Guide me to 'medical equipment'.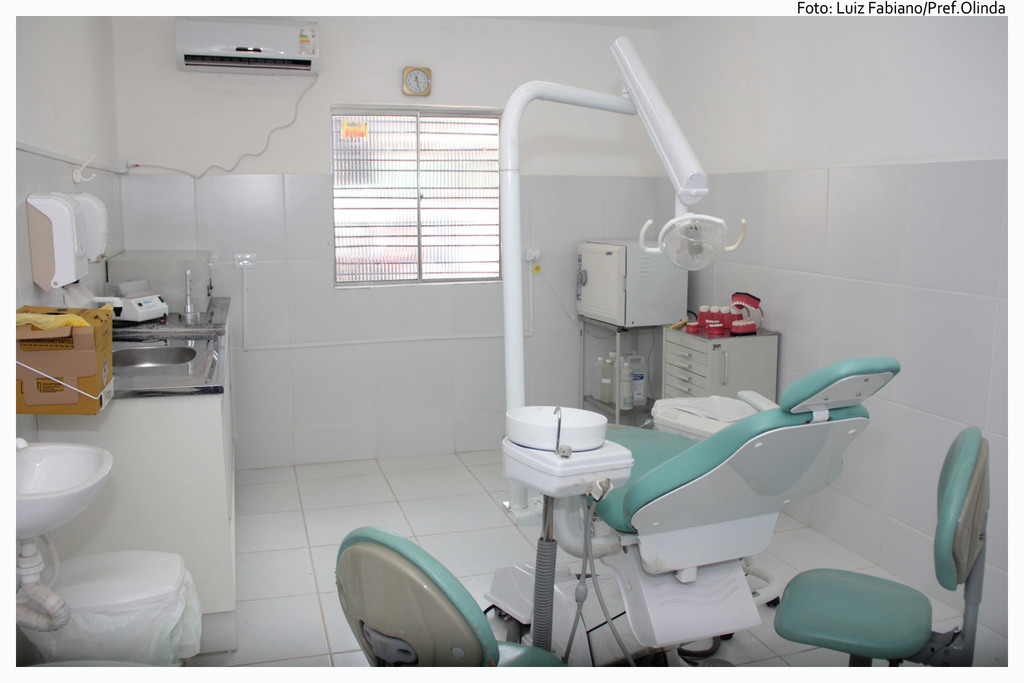
Guidance: <region>99, 275, 169, 328</region>.
